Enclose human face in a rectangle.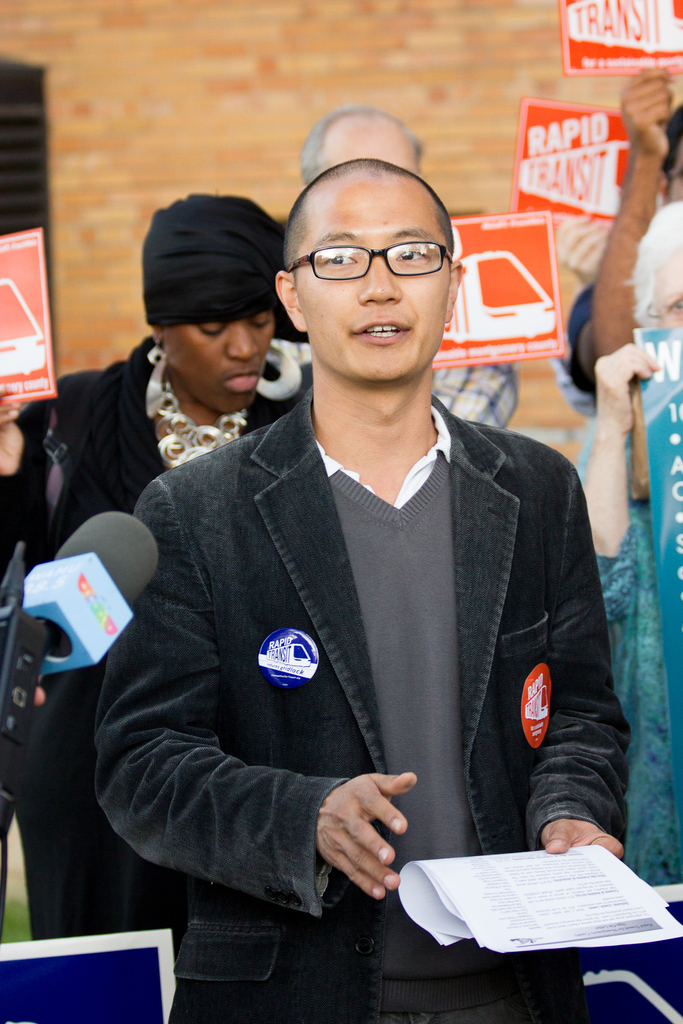
652,252,682,324.
